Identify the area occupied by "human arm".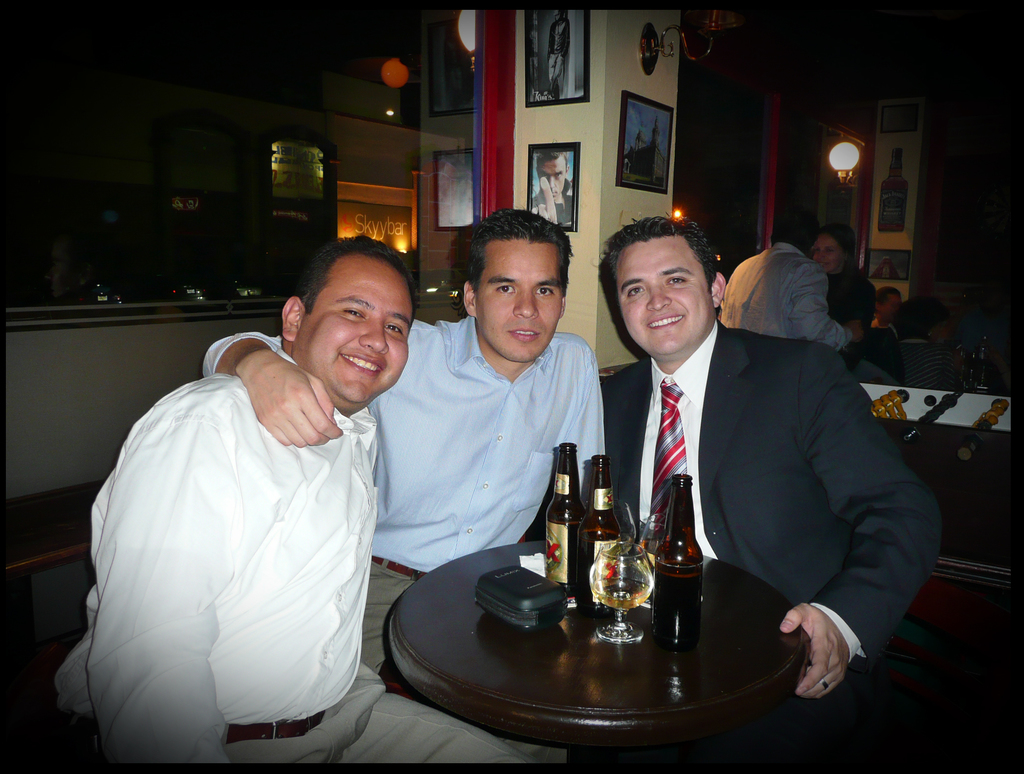
Area: [206, 318, 418, 449].
